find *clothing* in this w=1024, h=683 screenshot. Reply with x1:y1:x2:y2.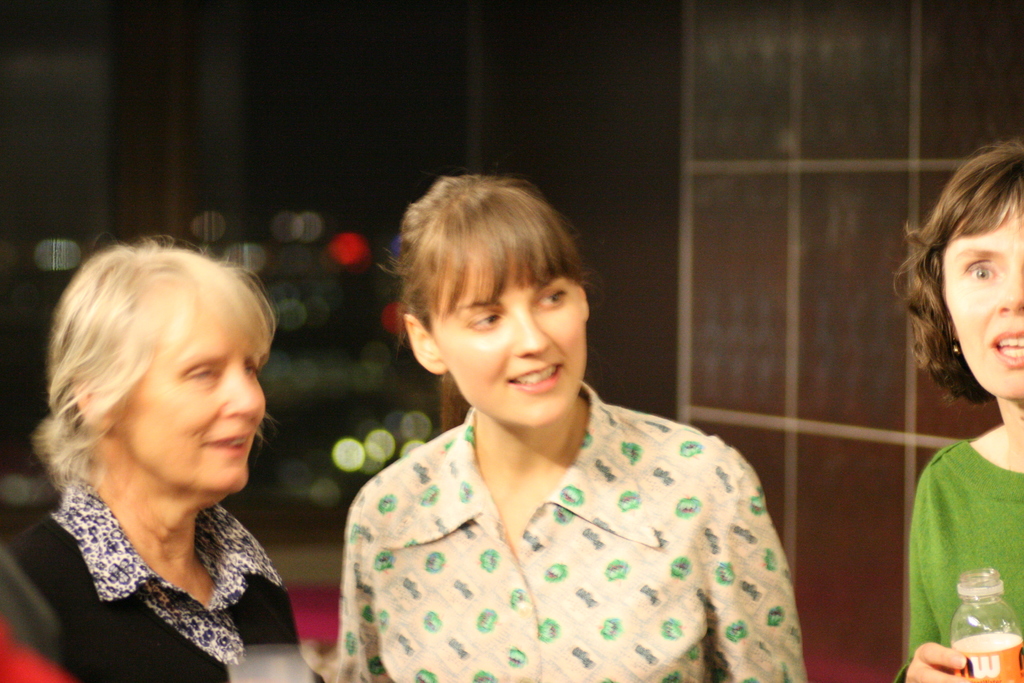
315:372:820:675.
